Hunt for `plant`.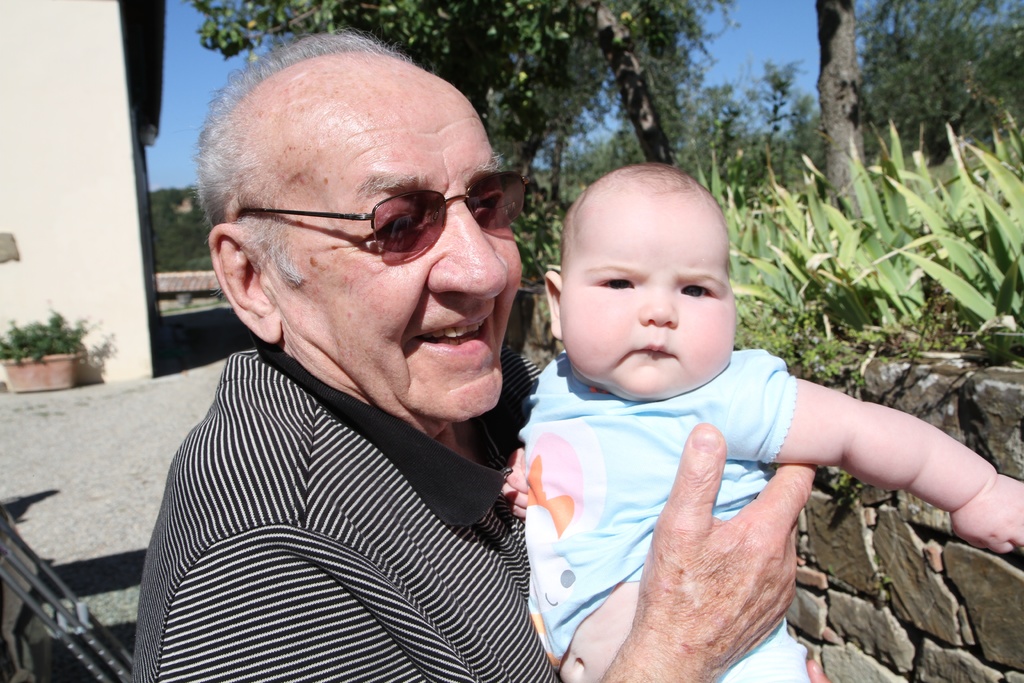
Hunted down at [x1=744, y1=57, x2=810, y2=114].
